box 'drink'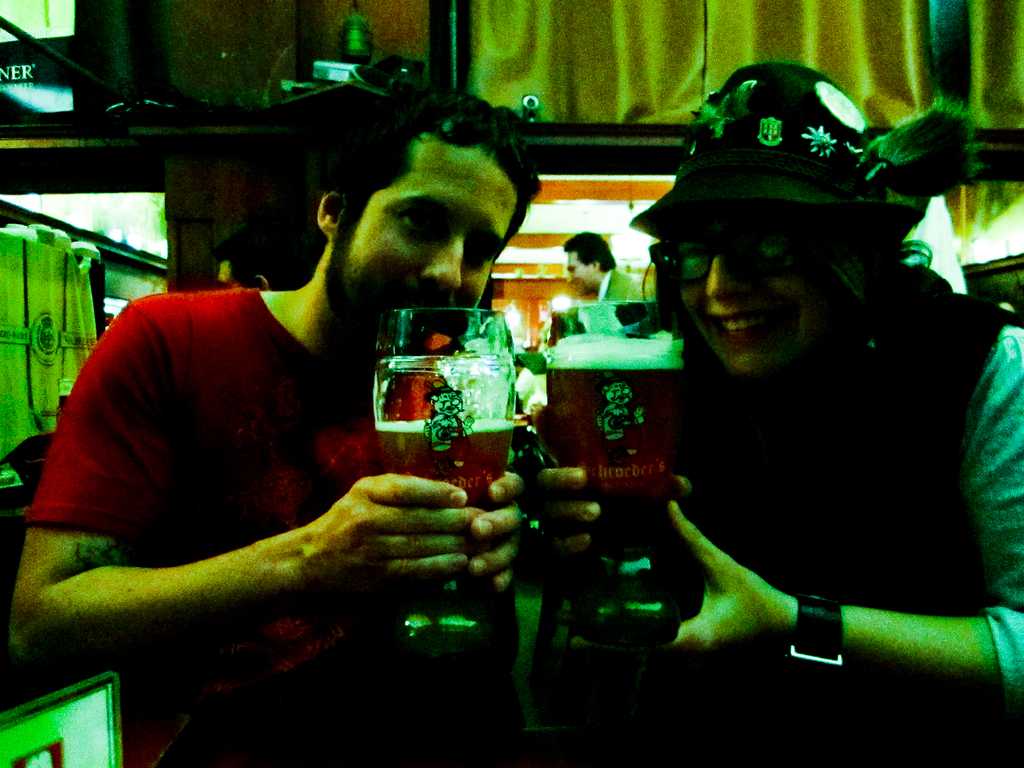
select_region(374, 417, 514, 654)
